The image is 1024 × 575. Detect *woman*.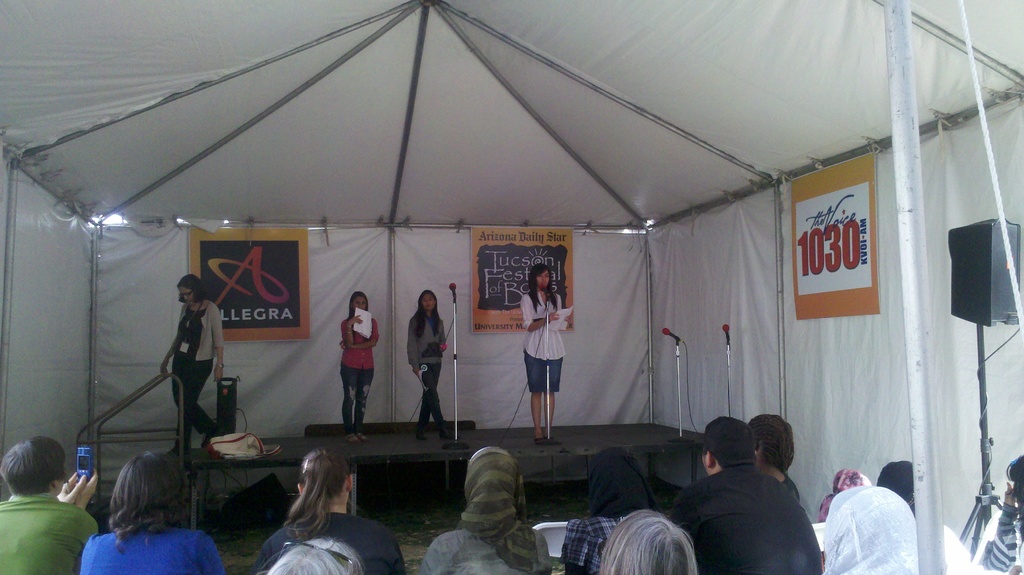
Detection: [415,445,554,574].
